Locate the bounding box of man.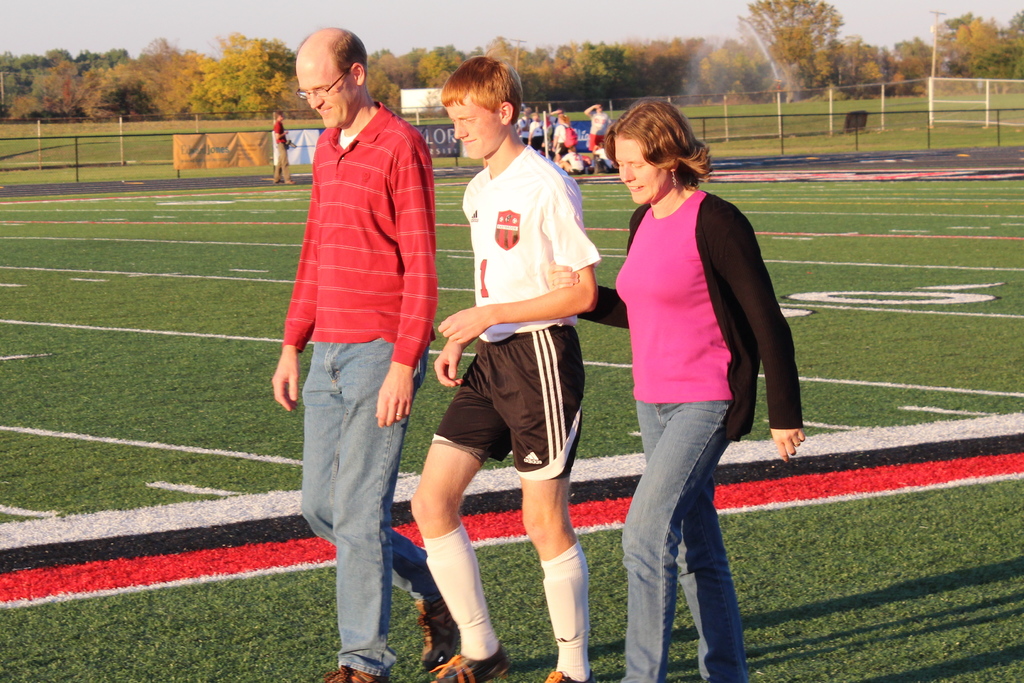
Bounding box: box(268, 25, 446, 643).
